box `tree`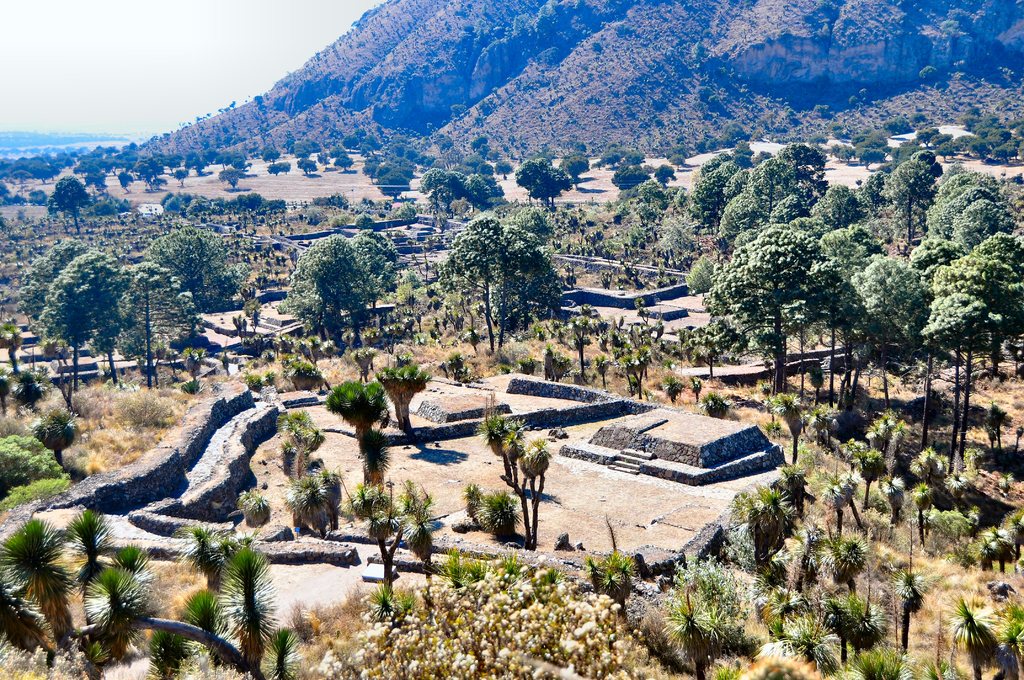
33 403 79 469
